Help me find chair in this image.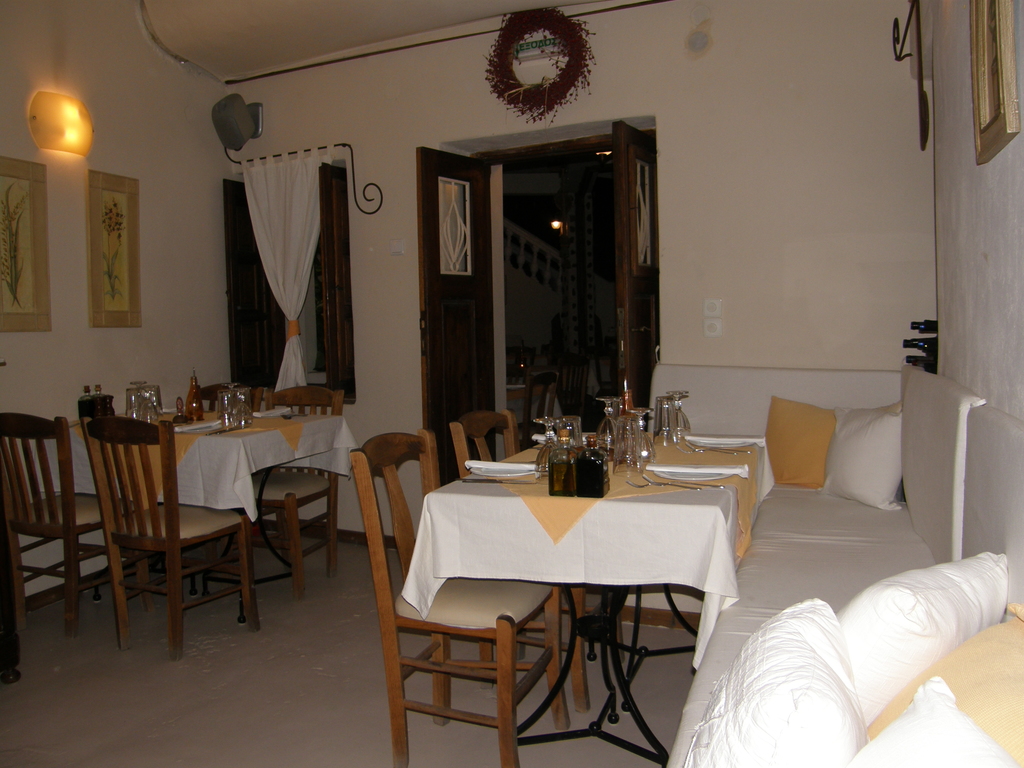
Found it: {"x1": 191, "y1": 380, "x2": 269, "y2": 413}.
